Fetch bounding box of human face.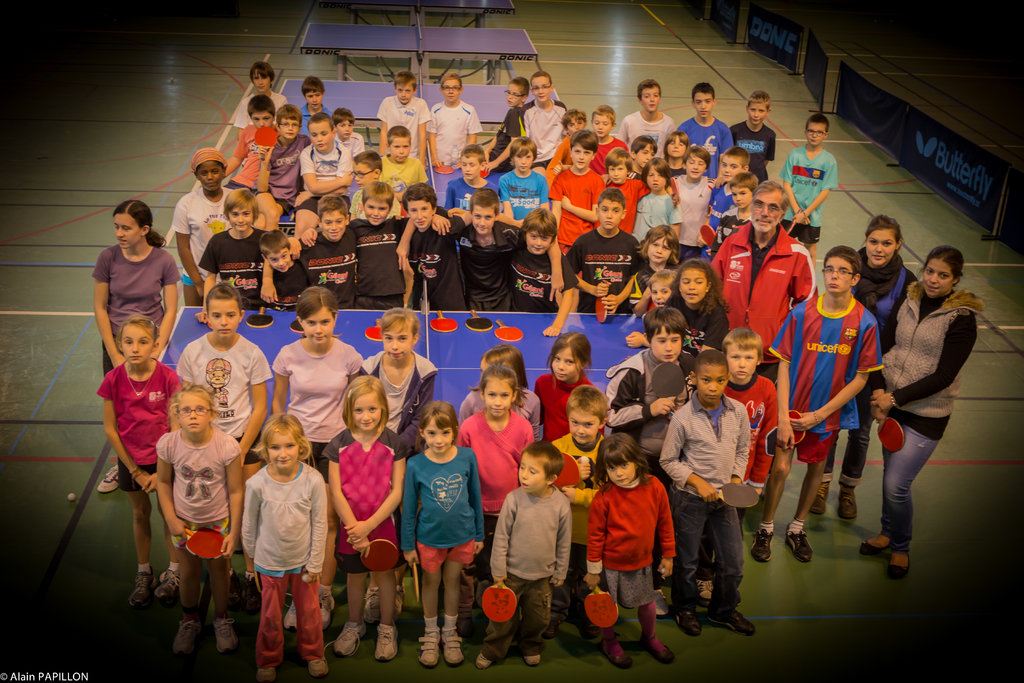
Bbox: x1=745 y1=96 x2=769 y2=128.
